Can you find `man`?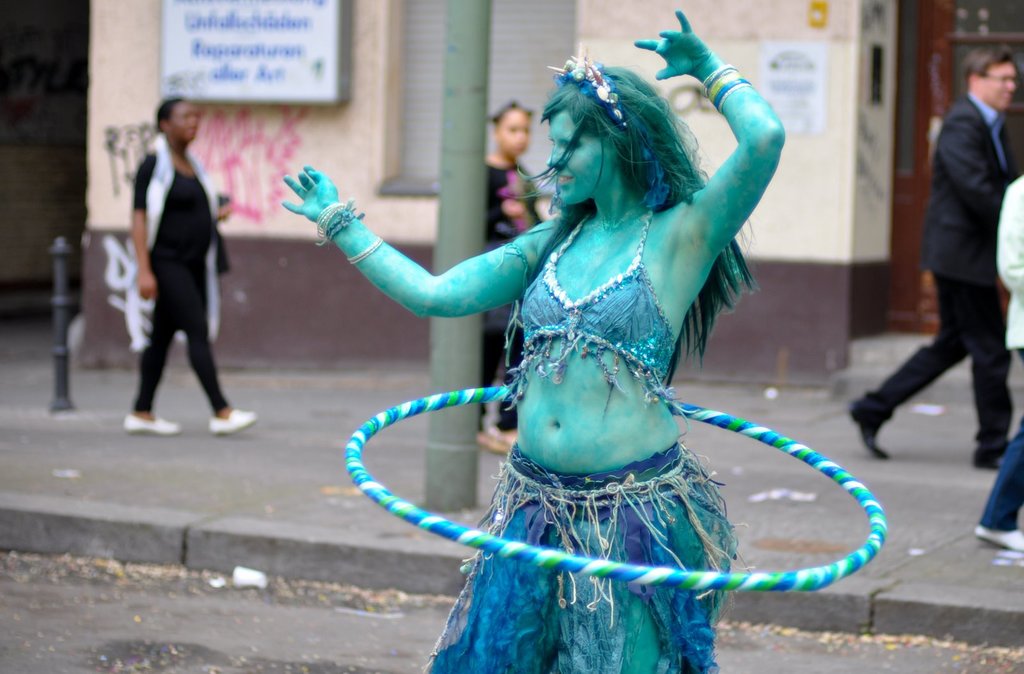
Yes, bounding box: {"left": 847, "top": 42, "right": 1023, "bottom": 460}.
